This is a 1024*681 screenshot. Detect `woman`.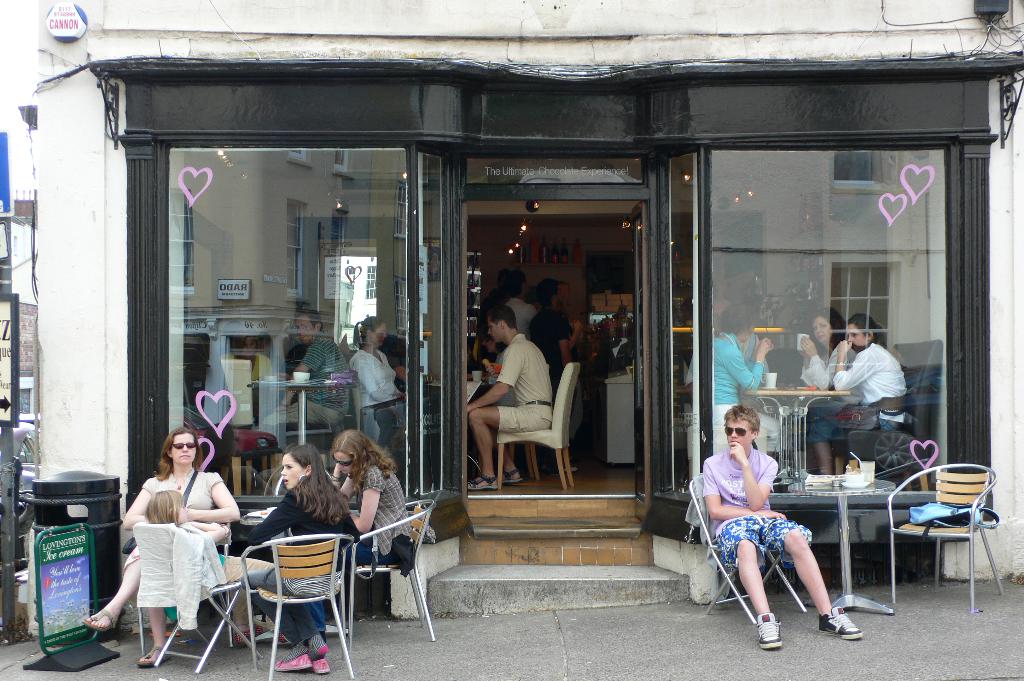
116/415/227/670.
